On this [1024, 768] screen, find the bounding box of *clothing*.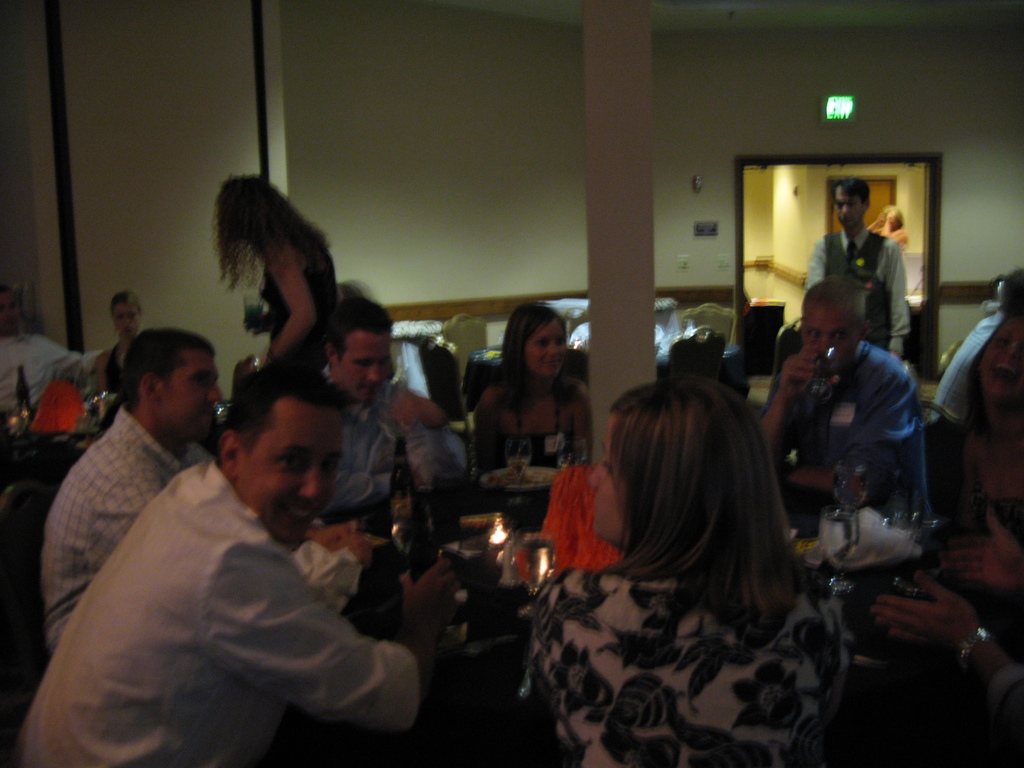
Bounding box: locate(100, 342, 125, 399).
